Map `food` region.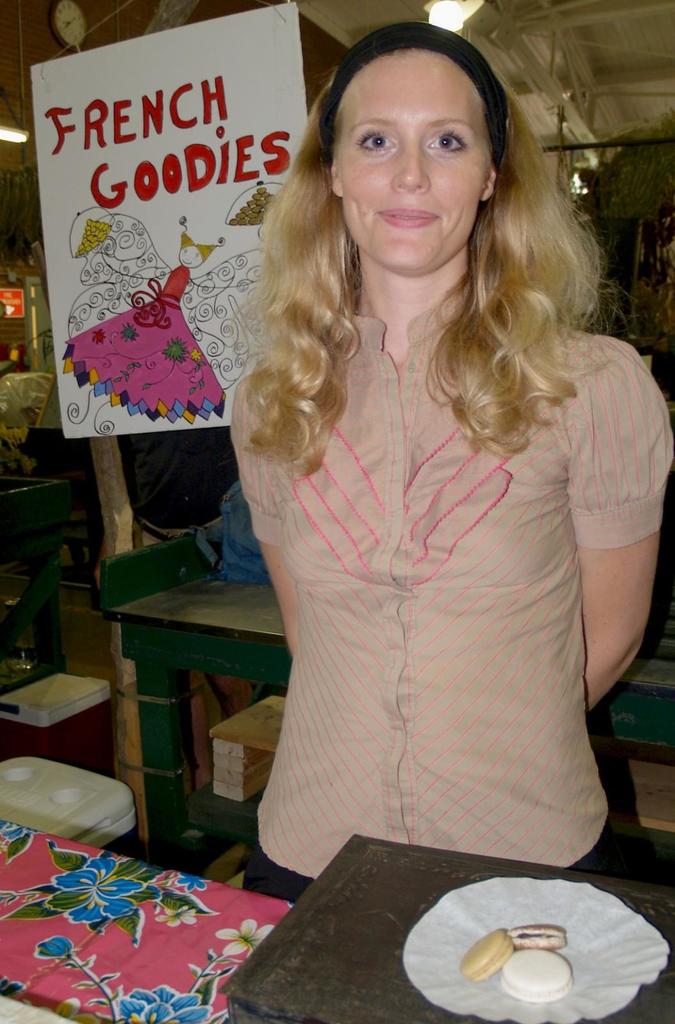
Mapped to box=[502, 919, 569, 948].
